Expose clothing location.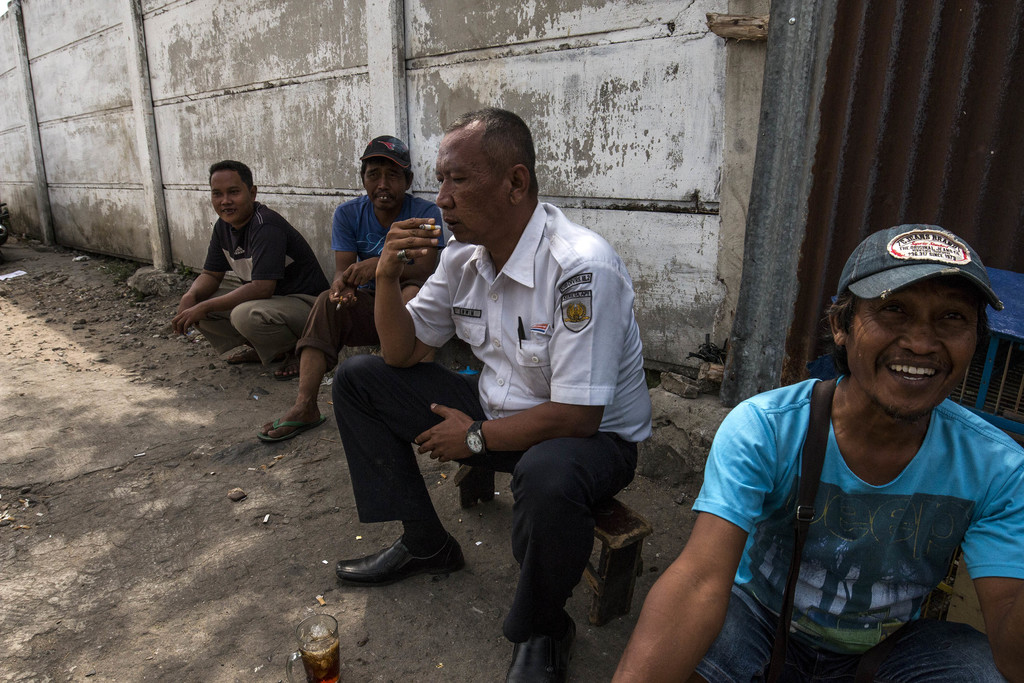
Exposed at left=331, top=195, right=650, bottom=646.
